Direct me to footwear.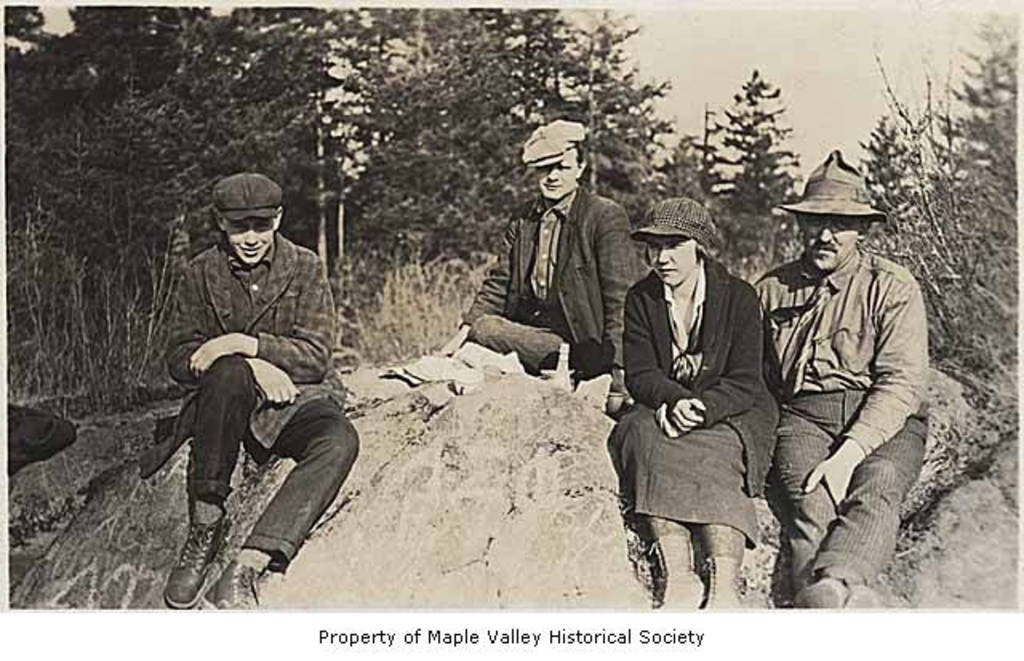
Direction: 168:512:226:603.
